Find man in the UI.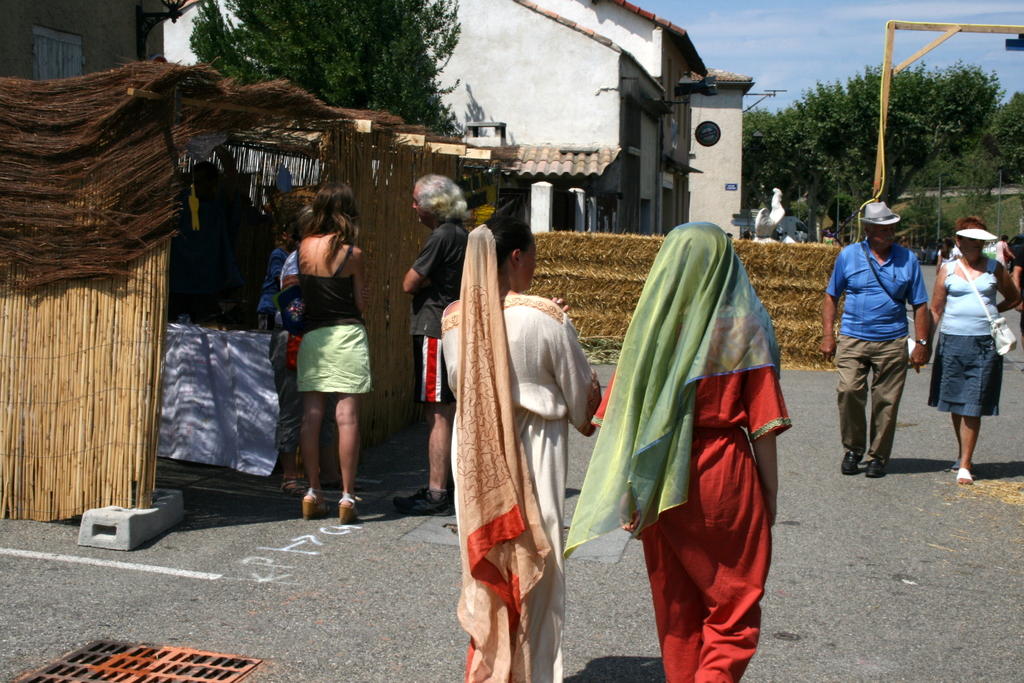
UI element at x1=390 y1=174 x2=471 y2=516.
